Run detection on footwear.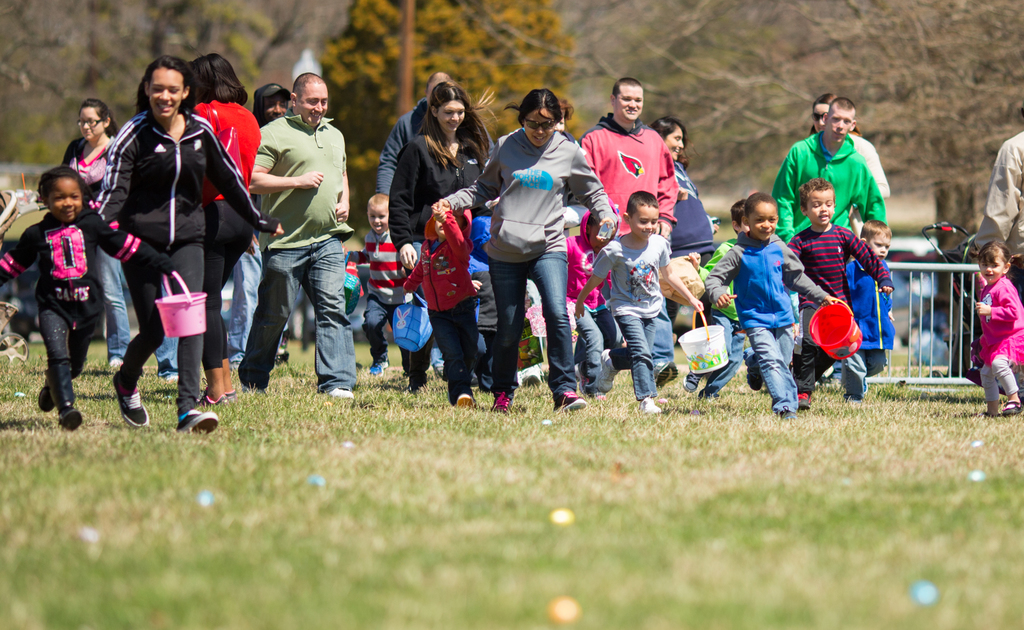
Result: (330, 386, 353, 401).
